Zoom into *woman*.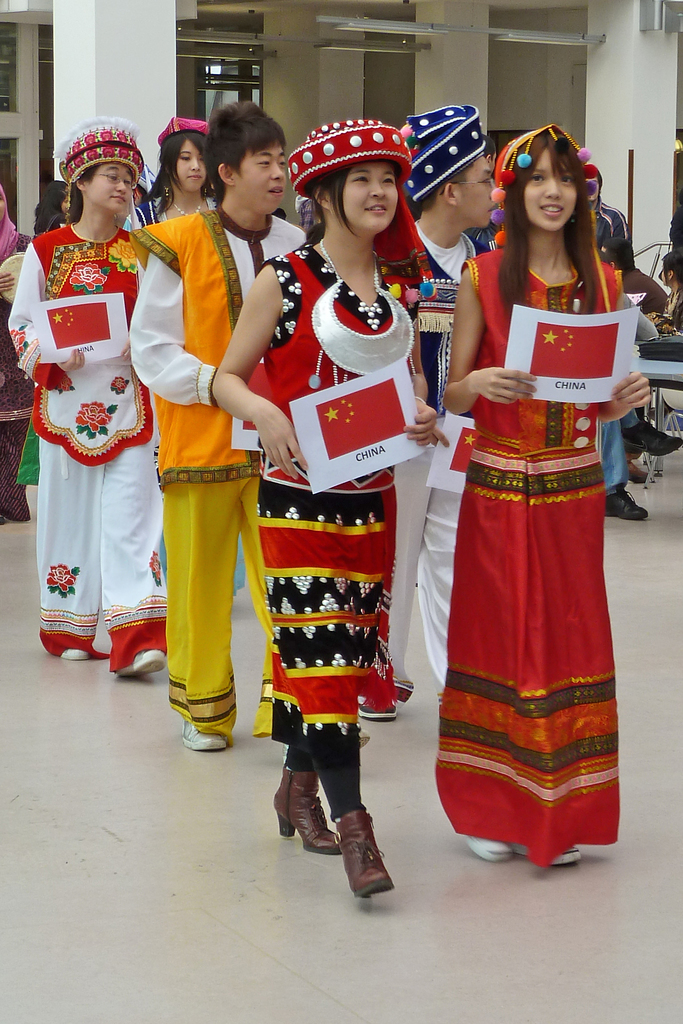
Zoom target: l=145, t=113, r=218, b=228.
